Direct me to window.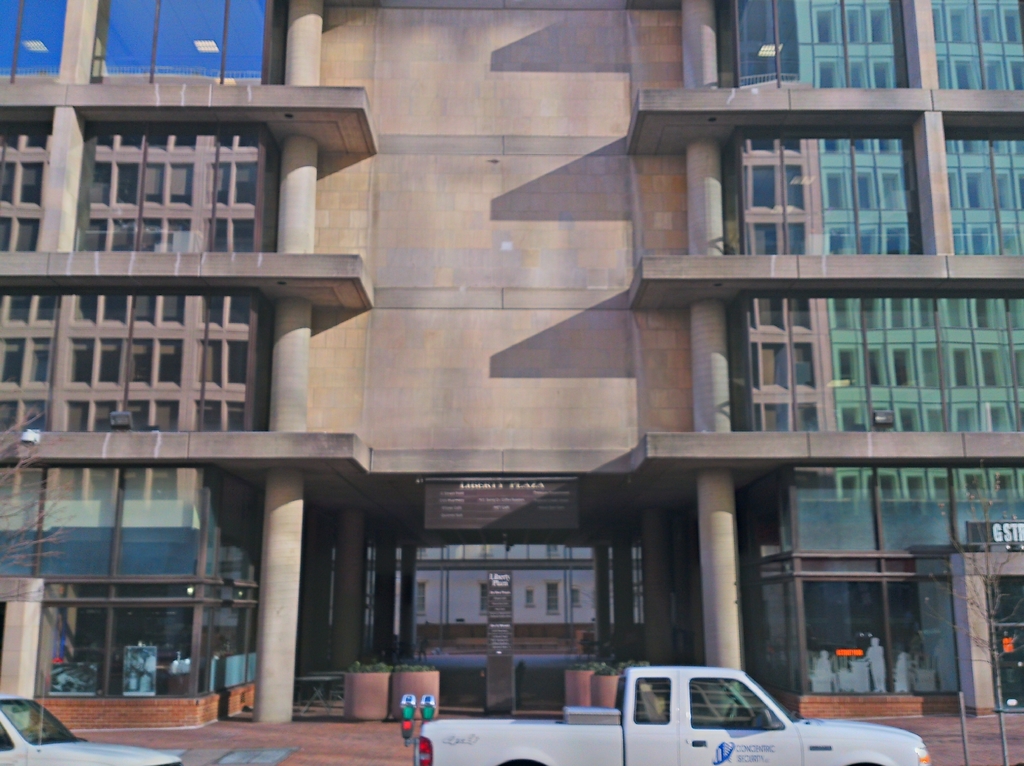
Direction: pyautogui.locateOnScreen(0, 120, 52, 254).
